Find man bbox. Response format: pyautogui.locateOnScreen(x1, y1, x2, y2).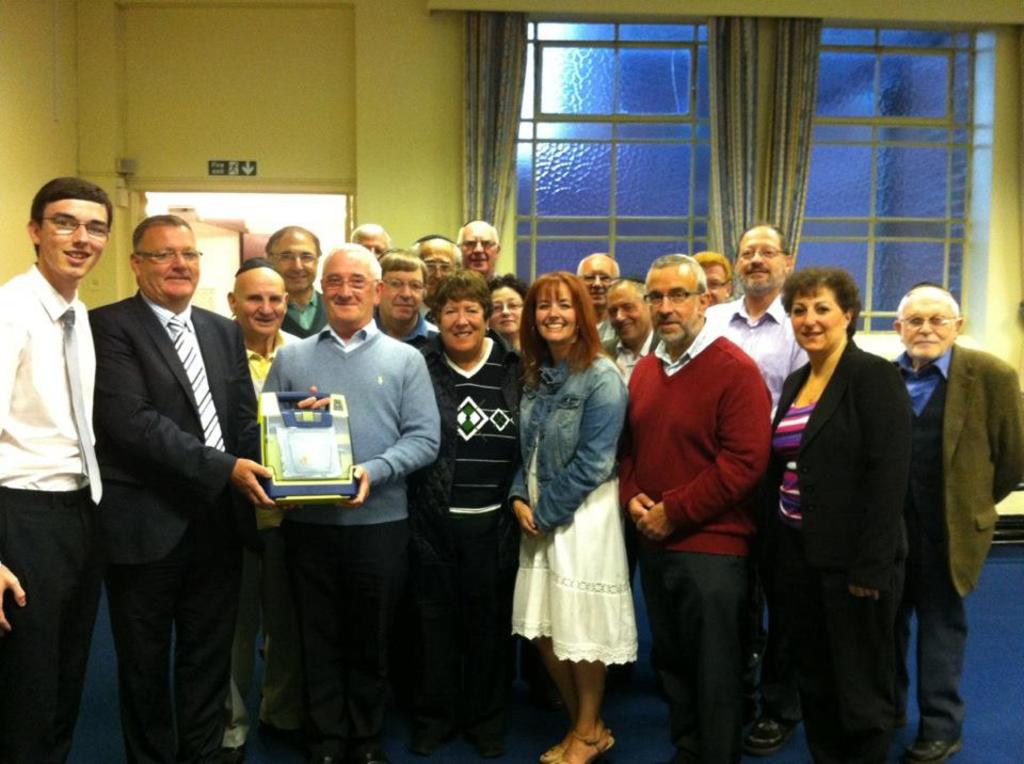
pyautogui.locateOnScreen(570, 249, 636, 346).
